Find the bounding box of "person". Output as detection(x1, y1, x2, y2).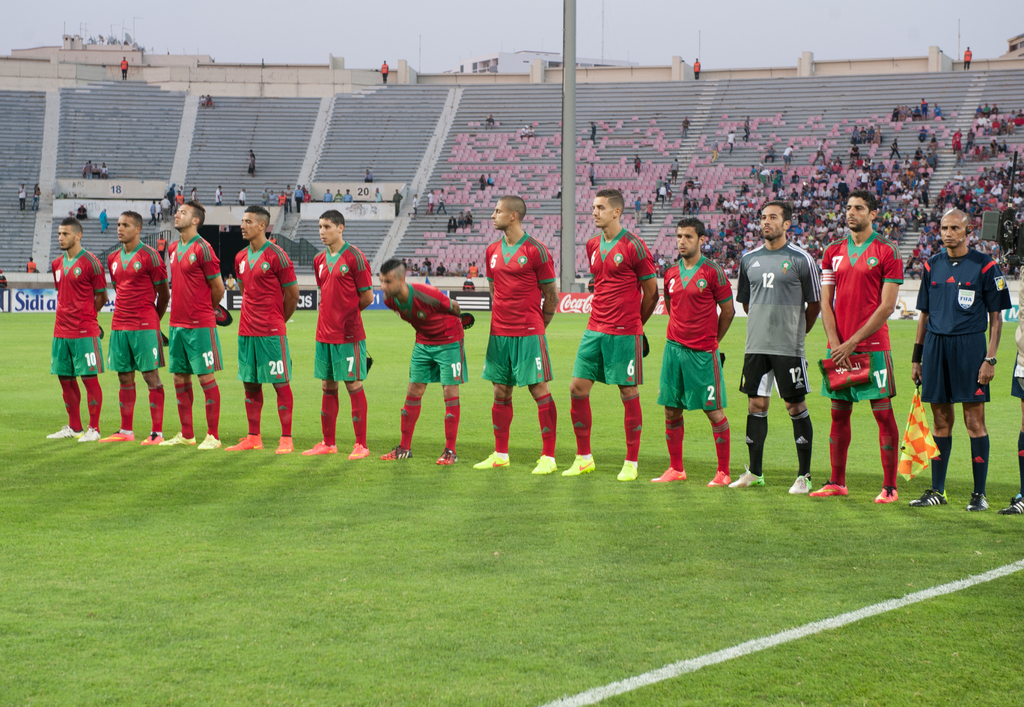
detection(962, 128, 979, 149).
